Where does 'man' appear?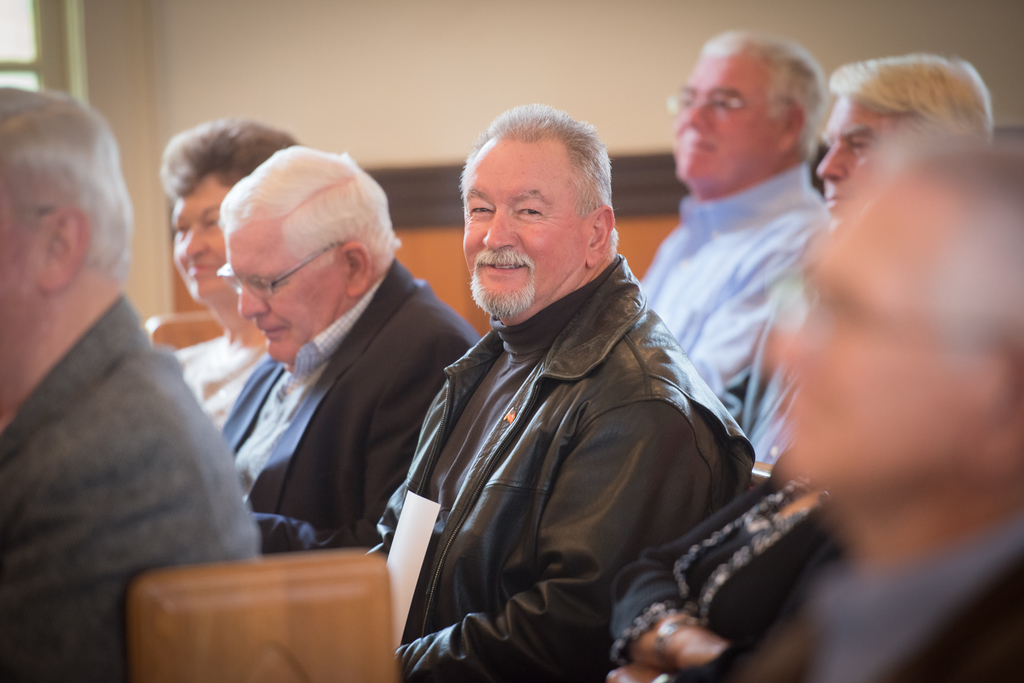
Appears at BBox(637, 26, 830, 435).
